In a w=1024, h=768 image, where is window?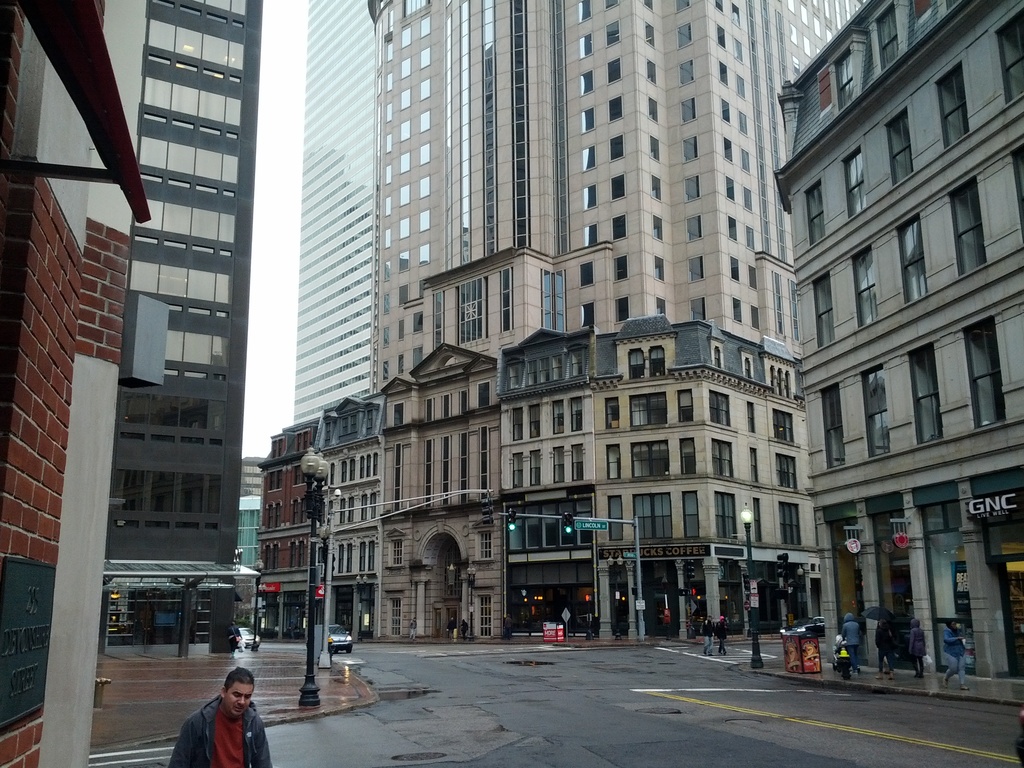
bbox=(325, 422, 332, 436).
